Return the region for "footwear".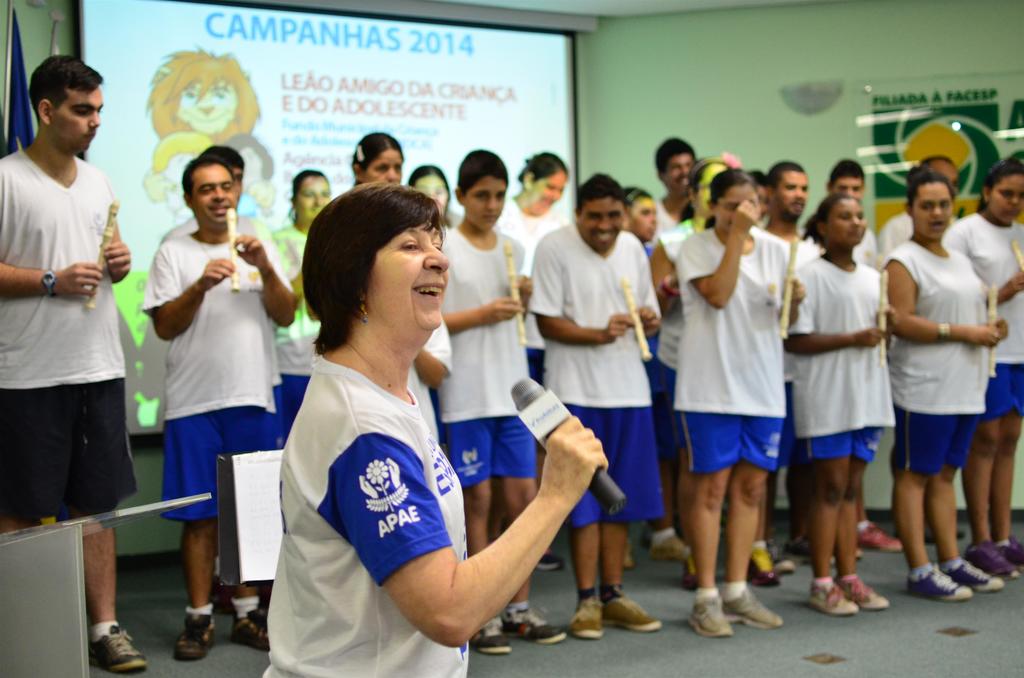
crop(852, 538, 863, 562).
